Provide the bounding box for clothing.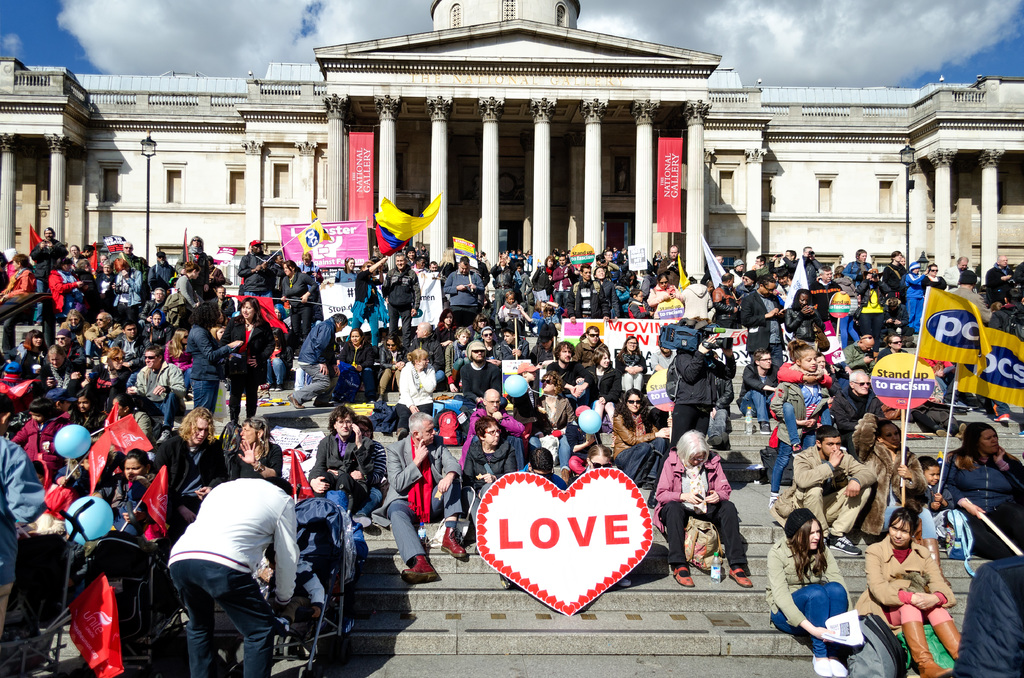
region(292, 309, 339, 411).
